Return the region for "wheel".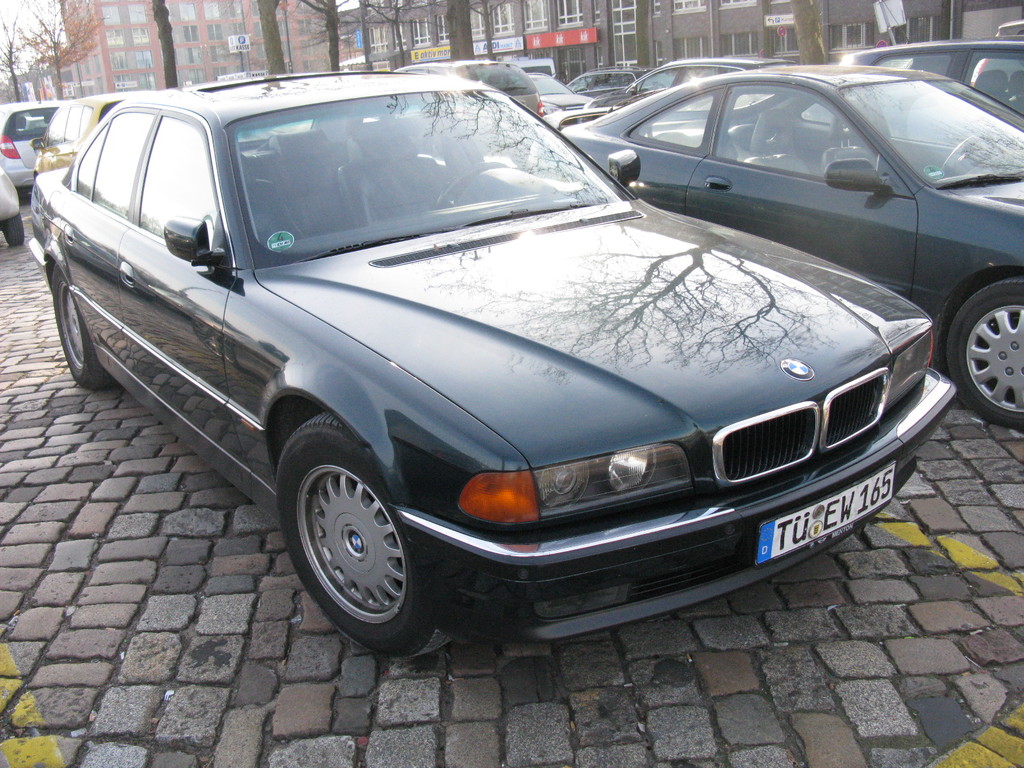
l=941, t=270, r=1023, b=425.
